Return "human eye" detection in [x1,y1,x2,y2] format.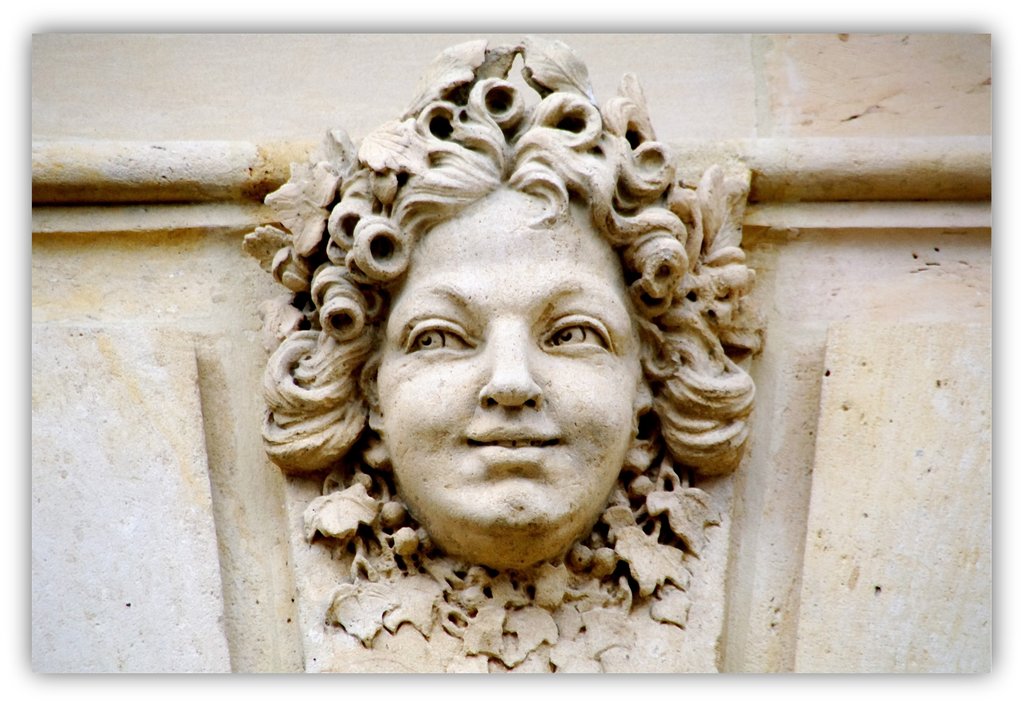
[398,310,478,365].
